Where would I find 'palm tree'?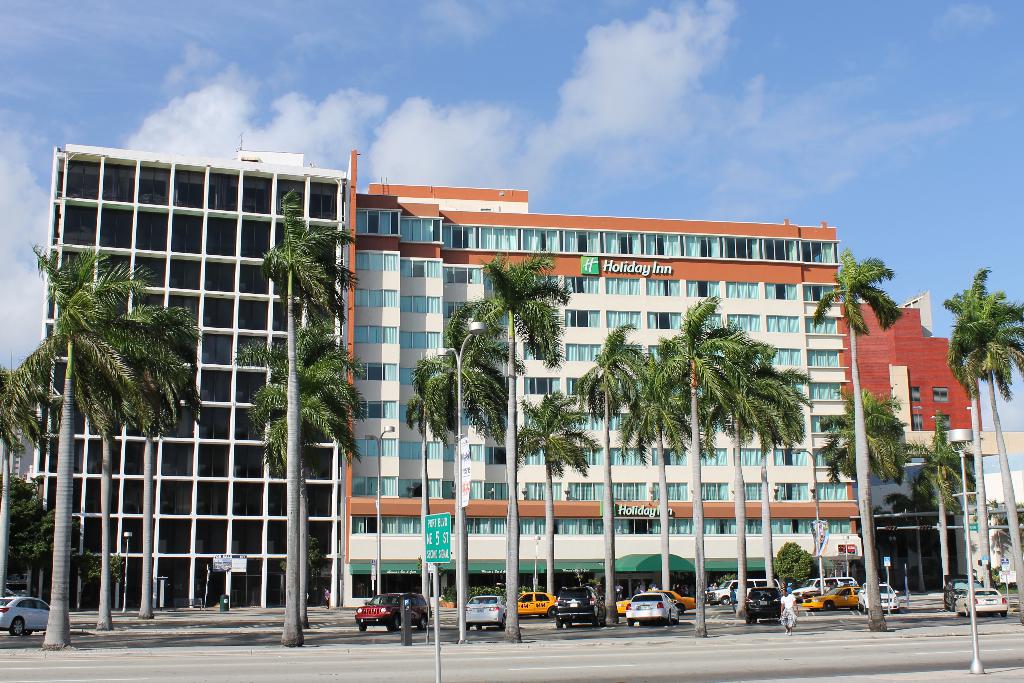
At [127,310,207,617].
